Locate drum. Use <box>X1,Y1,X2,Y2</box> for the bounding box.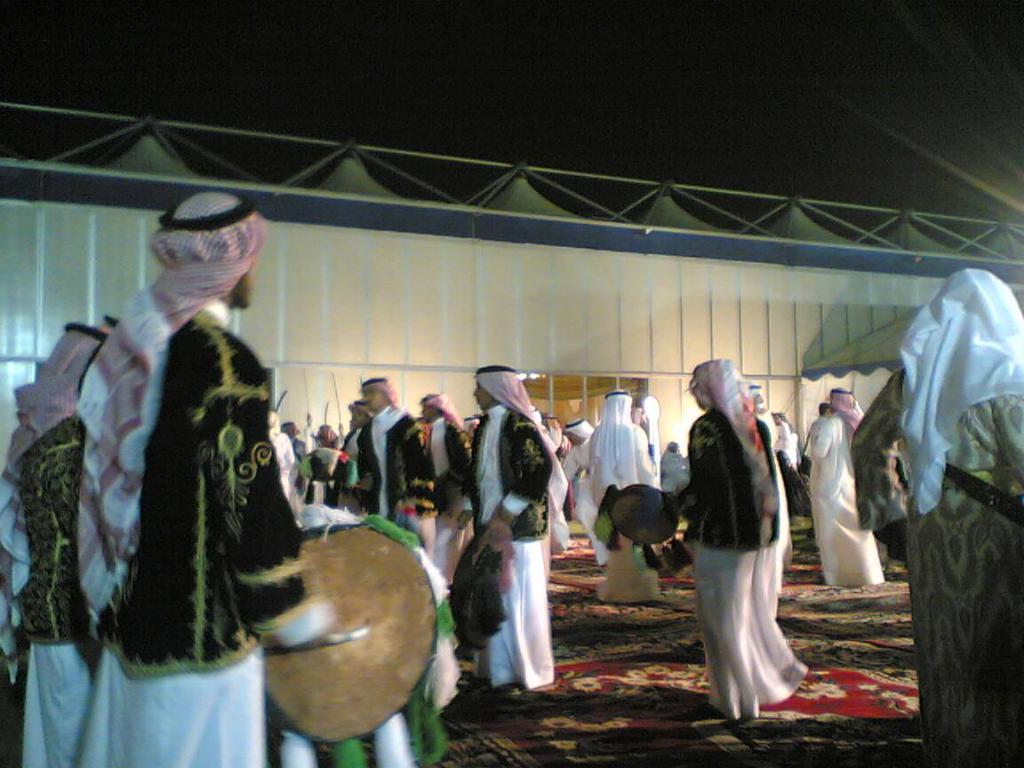
<box>263,521,440,746</box>.
